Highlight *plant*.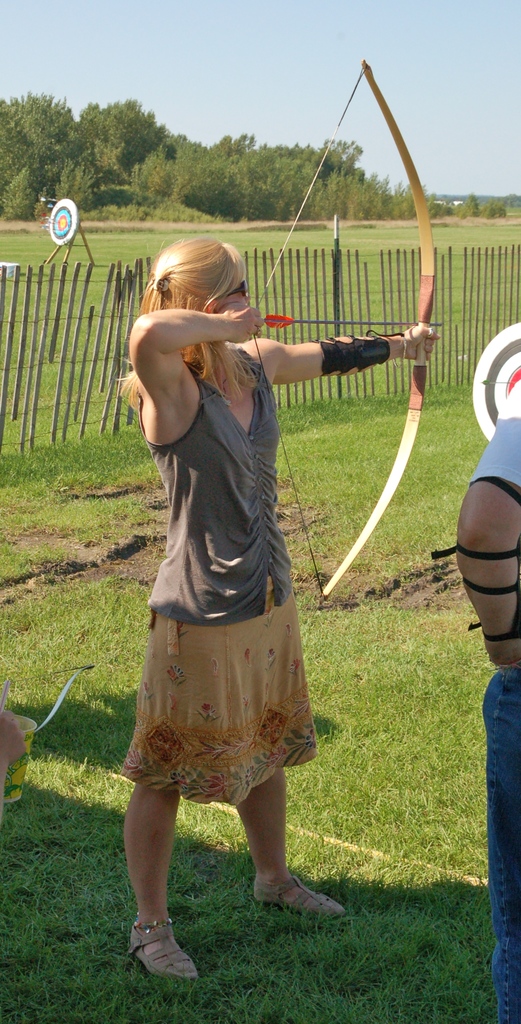
Highlighted region: region(0, 204, 520, 350).
